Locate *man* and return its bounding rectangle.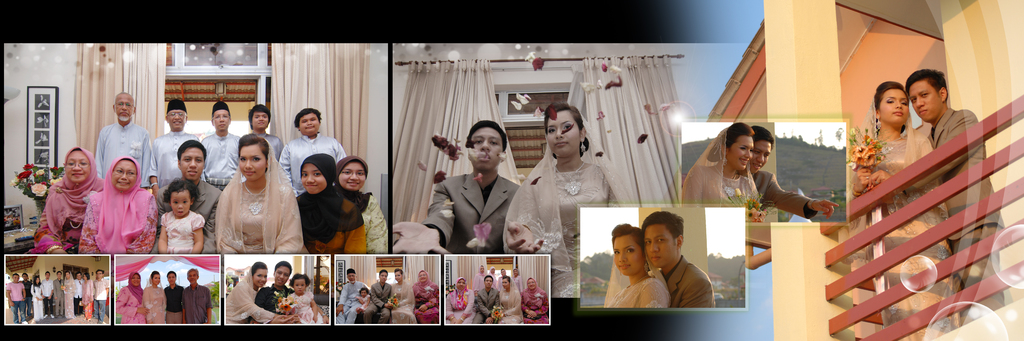
bbox=[150, 97, 200, 186].
